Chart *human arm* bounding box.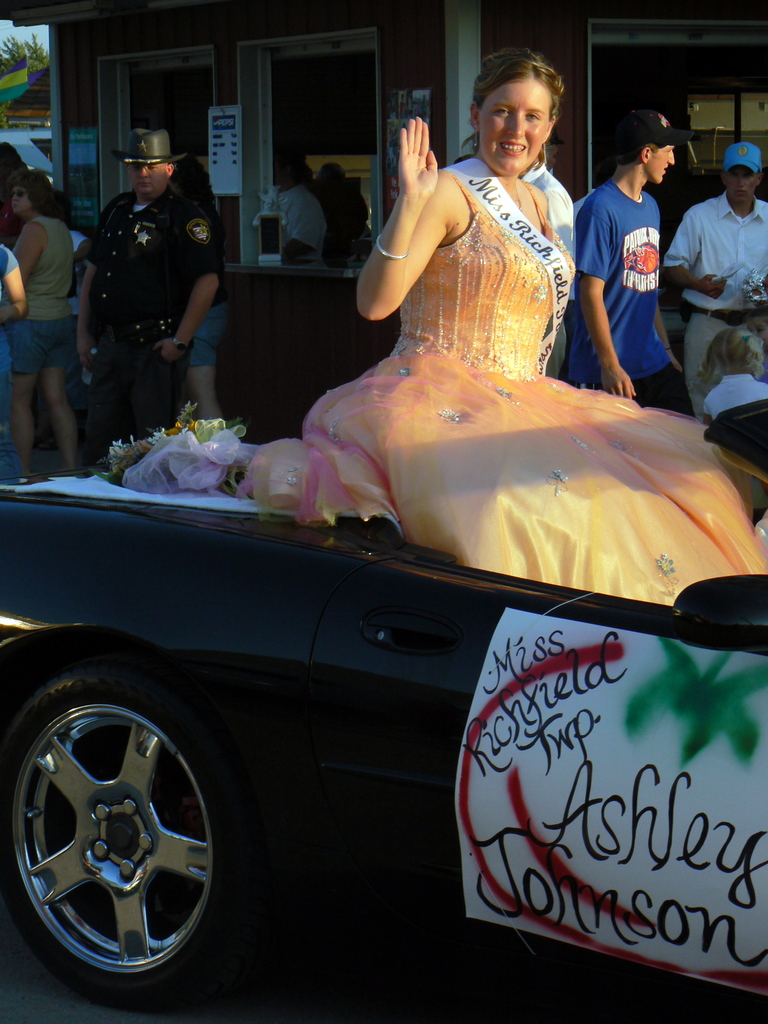
Charted: [12,221,74,285].
